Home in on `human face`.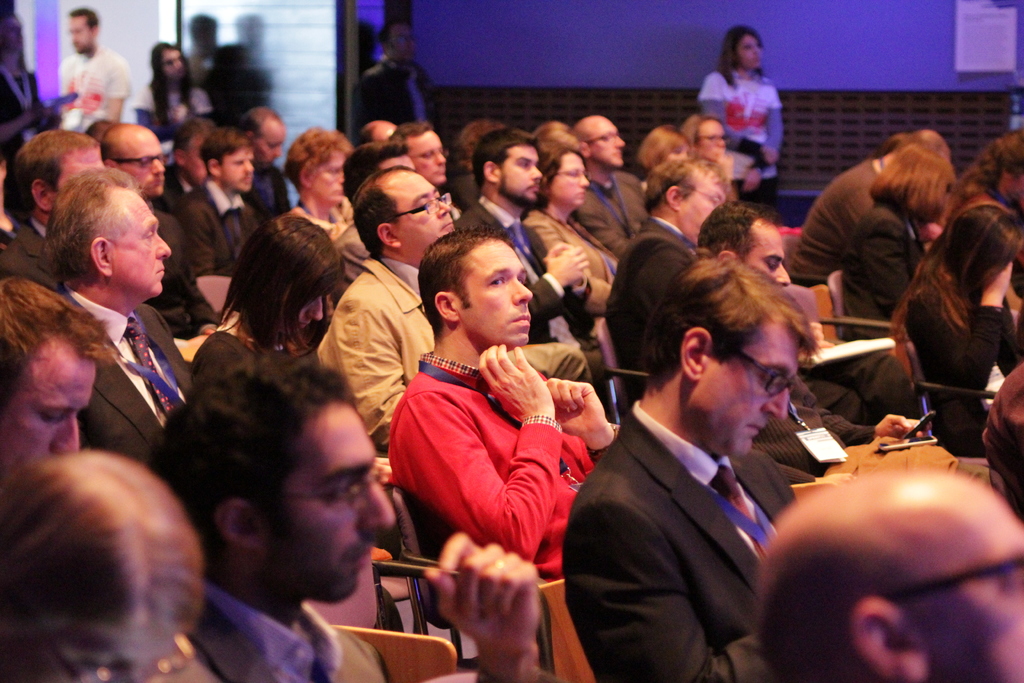
Homed in at {"left": 408, "top": 134, "right": 445, "bottom": 183}.
